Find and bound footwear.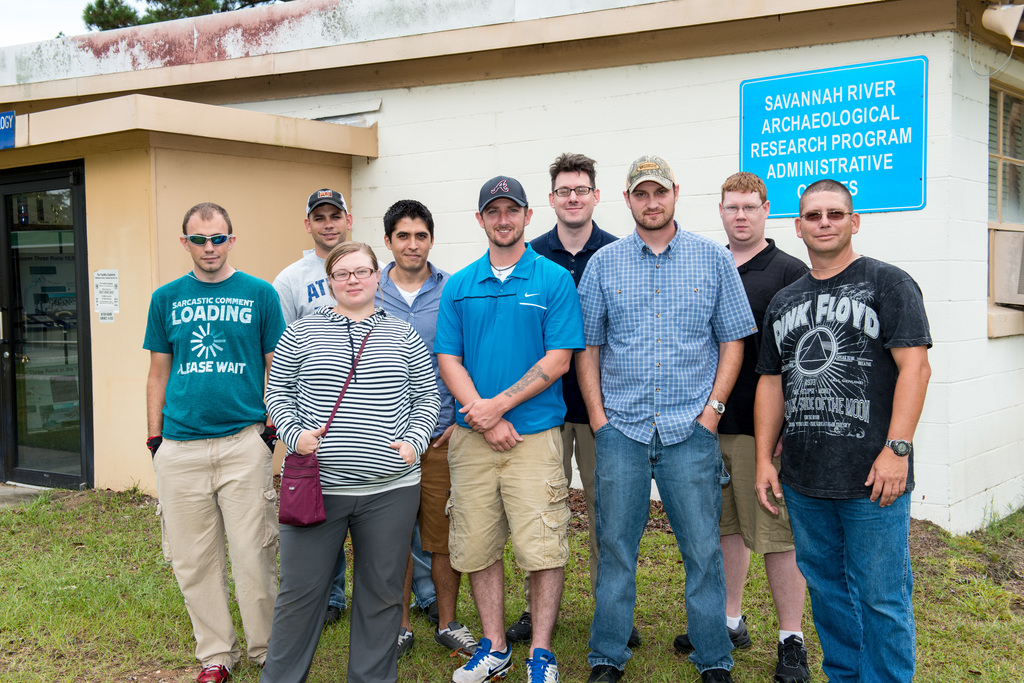
Bound: {"left": 449, "top": 633, "right": 511, "bottom": 682}.
